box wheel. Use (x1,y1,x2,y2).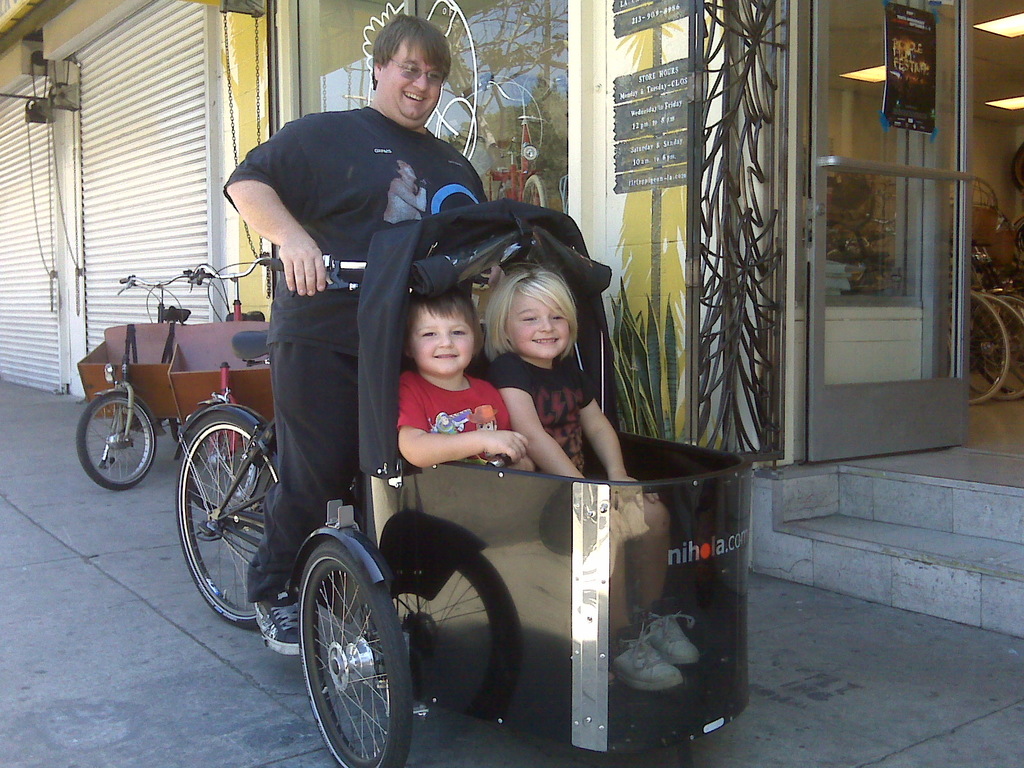
(497,186,511,202).
